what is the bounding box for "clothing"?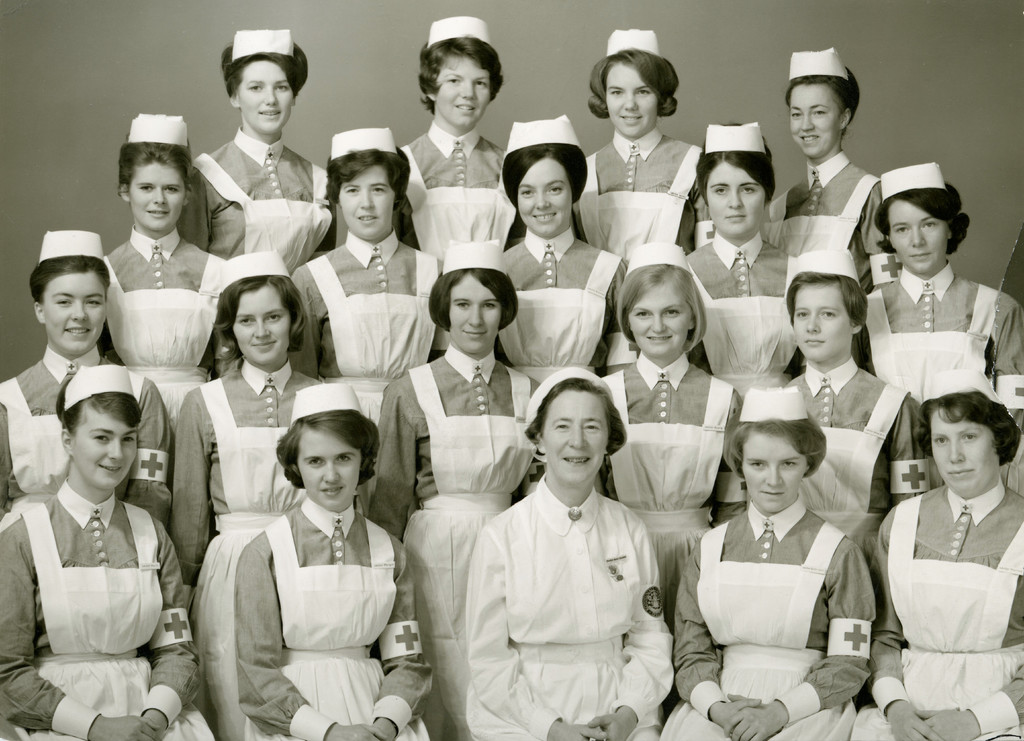
select_region(773, 152, 878, 267).
